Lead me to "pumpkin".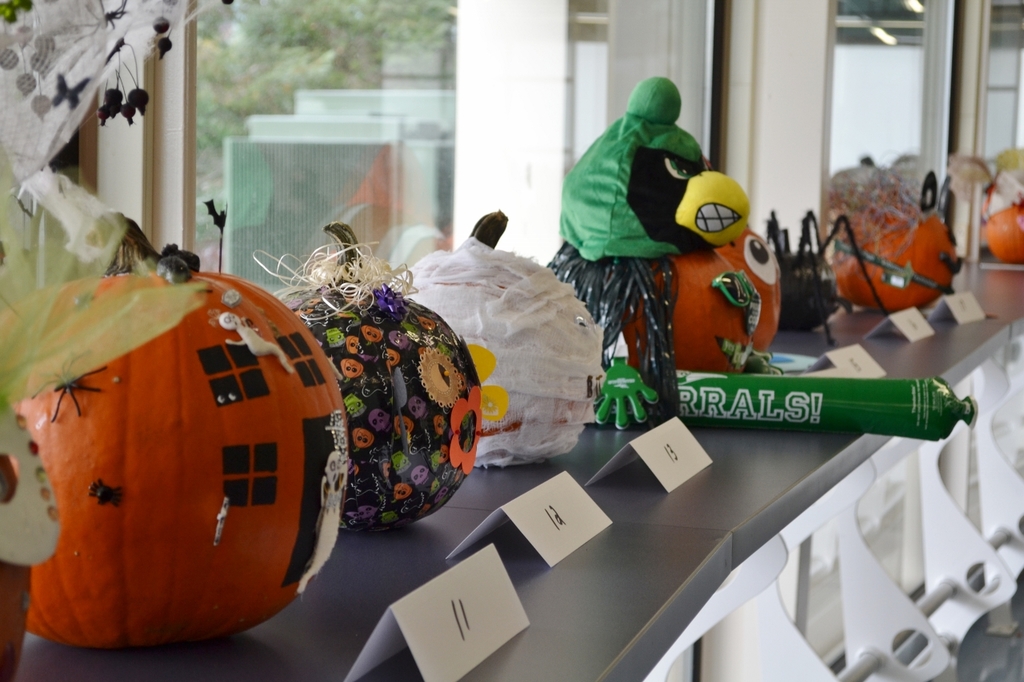
Lead to BBox(619, 229, 782, 378).
